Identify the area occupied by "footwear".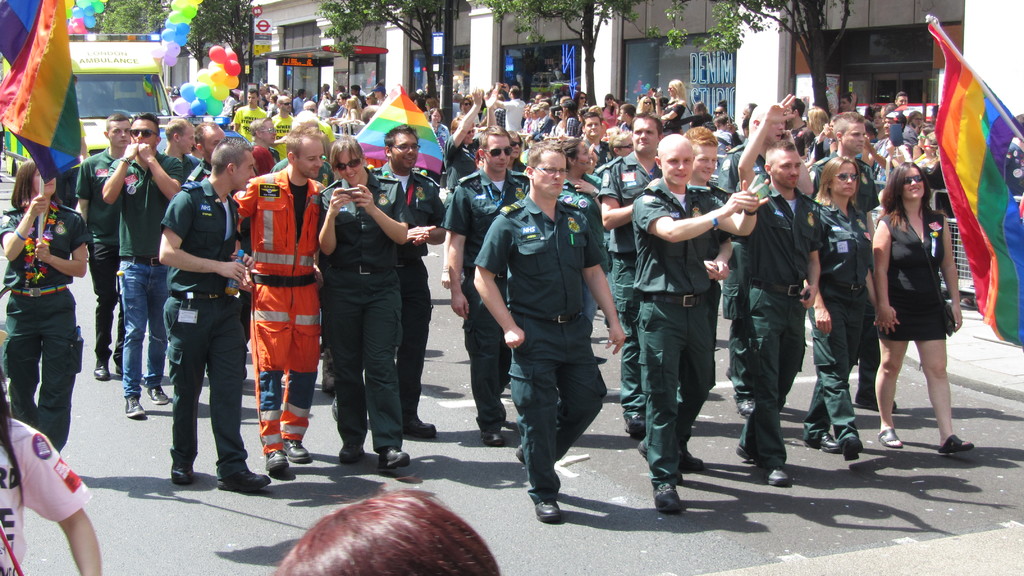
Area: [735, 445, 756, 461].
